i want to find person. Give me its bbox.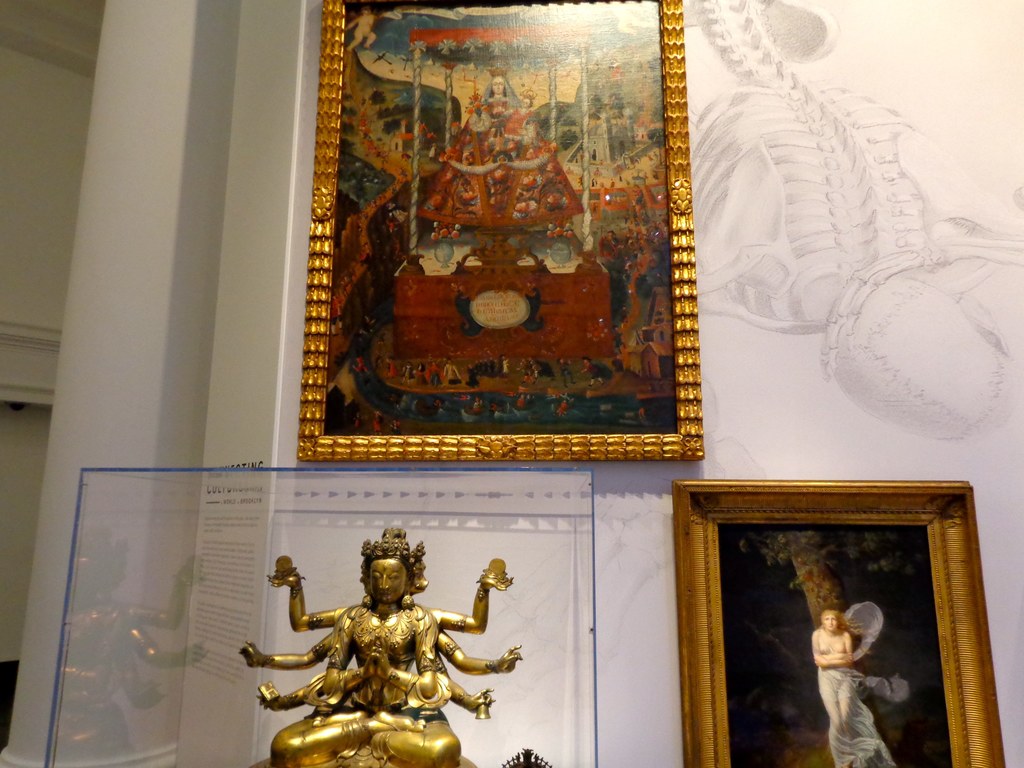
bbox=[248, 504, 520, 746].
